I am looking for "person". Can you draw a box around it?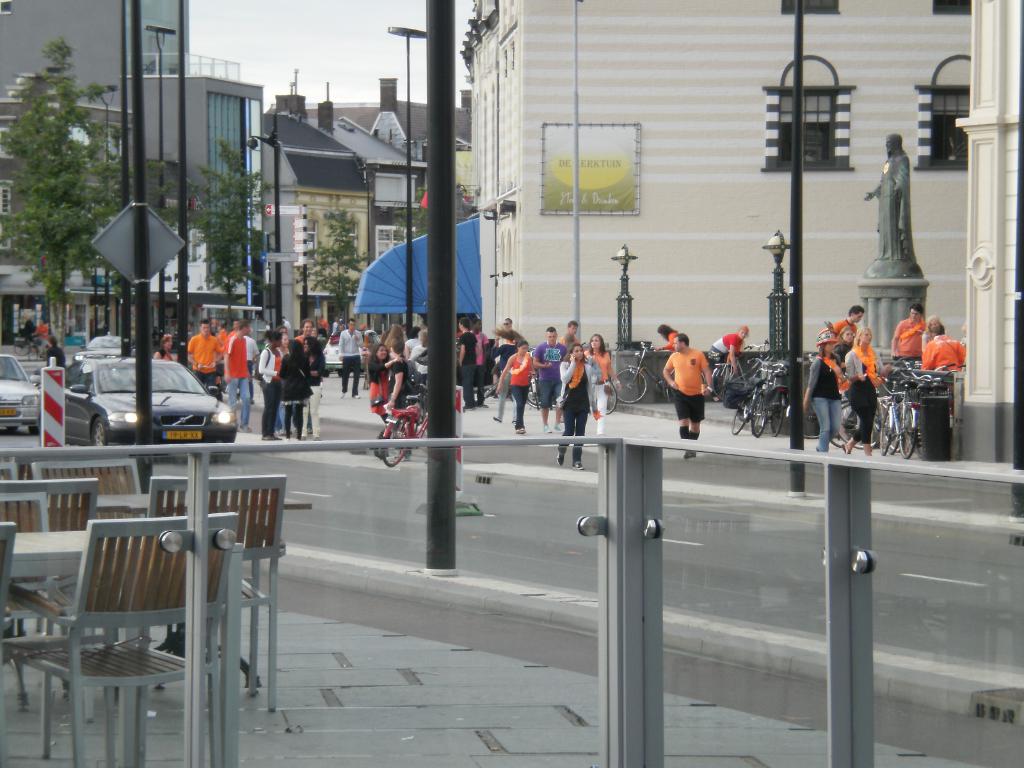
Sure, the bounding box is 338/326/378/408.
